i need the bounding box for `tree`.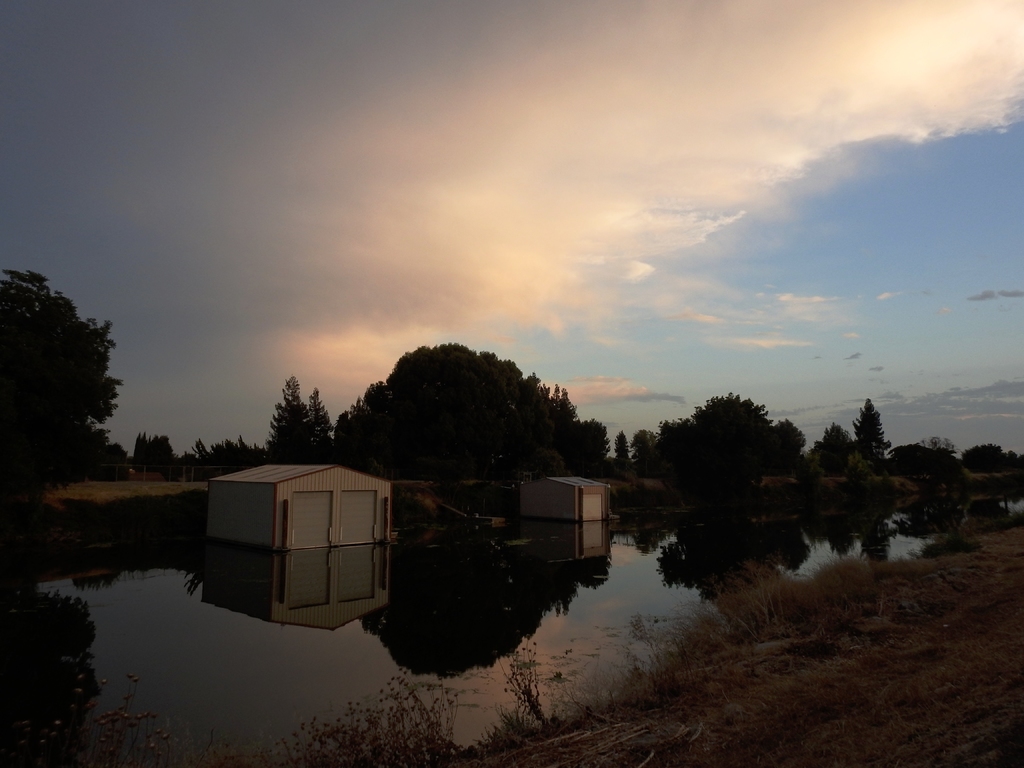
Here it is: bbox=[628, 355, 808, 498].
